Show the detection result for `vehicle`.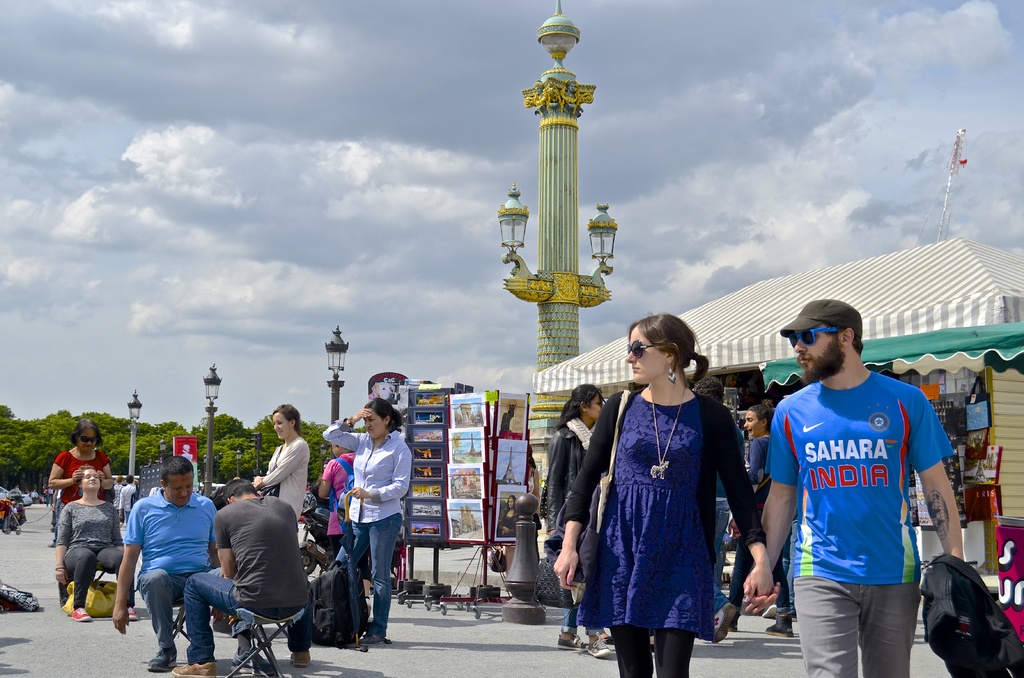
[x1=0, y1=499, x2=29, y2=529].
